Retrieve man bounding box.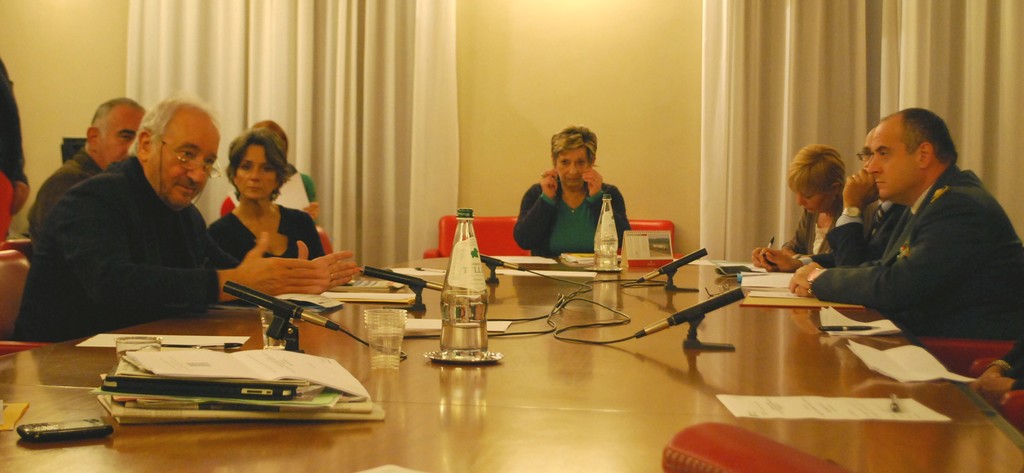
Bounding box: (left=811, top=133, right=884, bottom=266).
